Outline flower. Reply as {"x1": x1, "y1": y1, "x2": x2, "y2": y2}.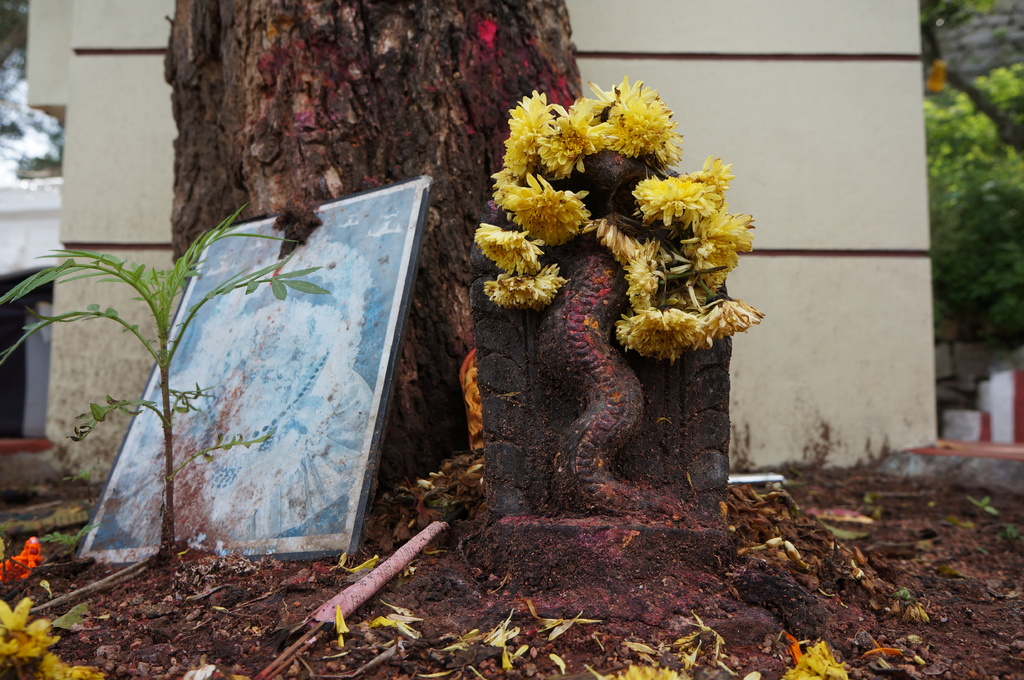
{"x1": 588, "y1": 214, "x2": 640, "y2": 265}.
